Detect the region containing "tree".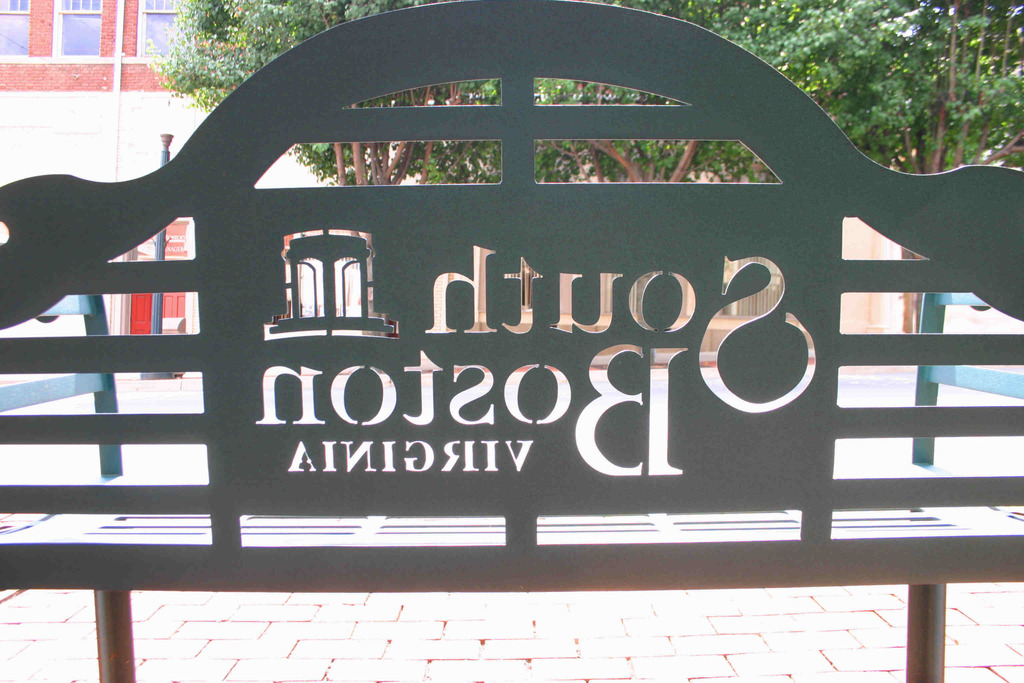
661/0/1023/336.
